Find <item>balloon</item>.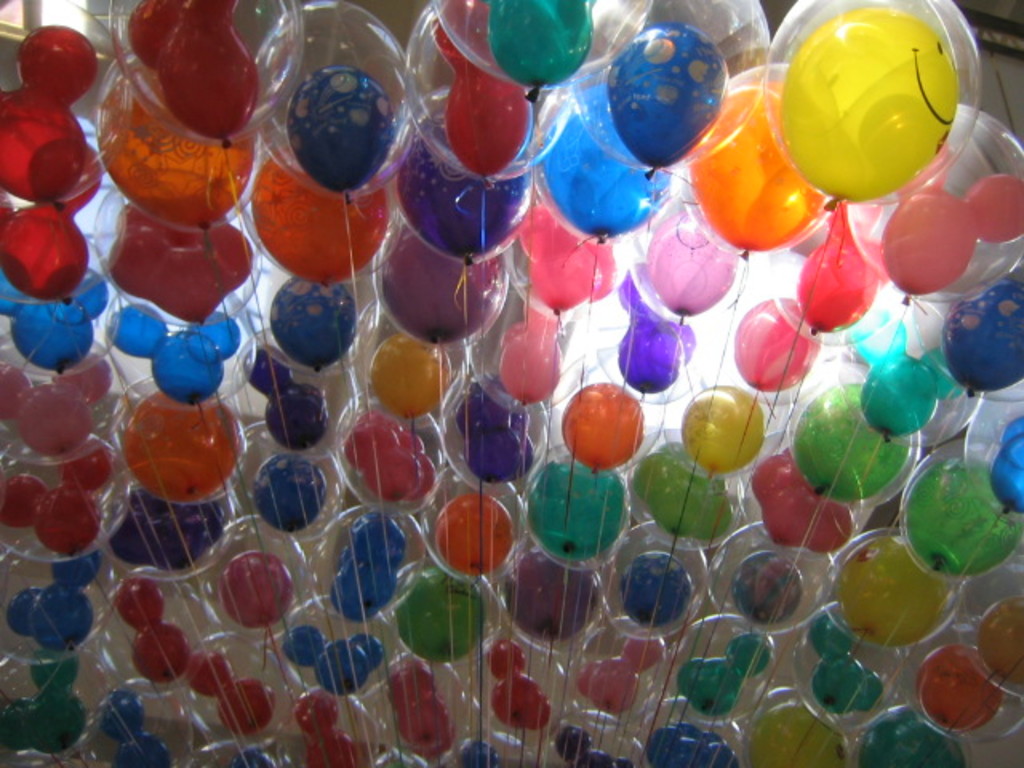
[left=626, top=694, right=749, bottom=766].
